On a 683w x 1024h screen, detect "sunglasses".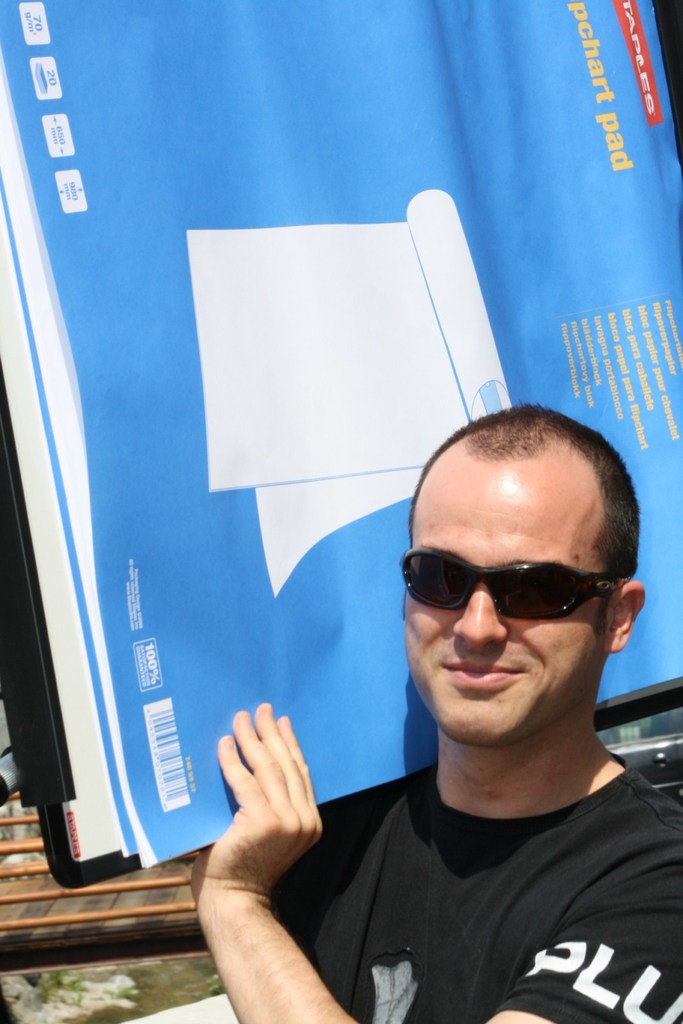
pyautogui.locateOnScreen(400, 543, 621, 623).
